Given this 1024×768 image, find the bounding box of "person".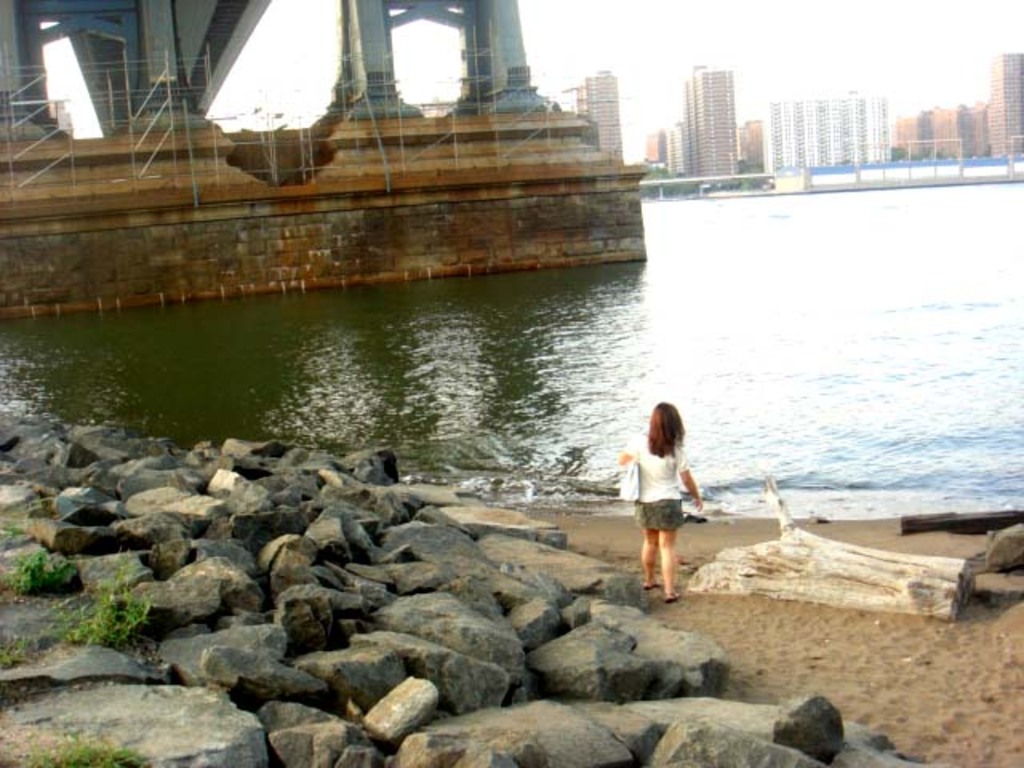
BBox(621, 390, 696, 594).
